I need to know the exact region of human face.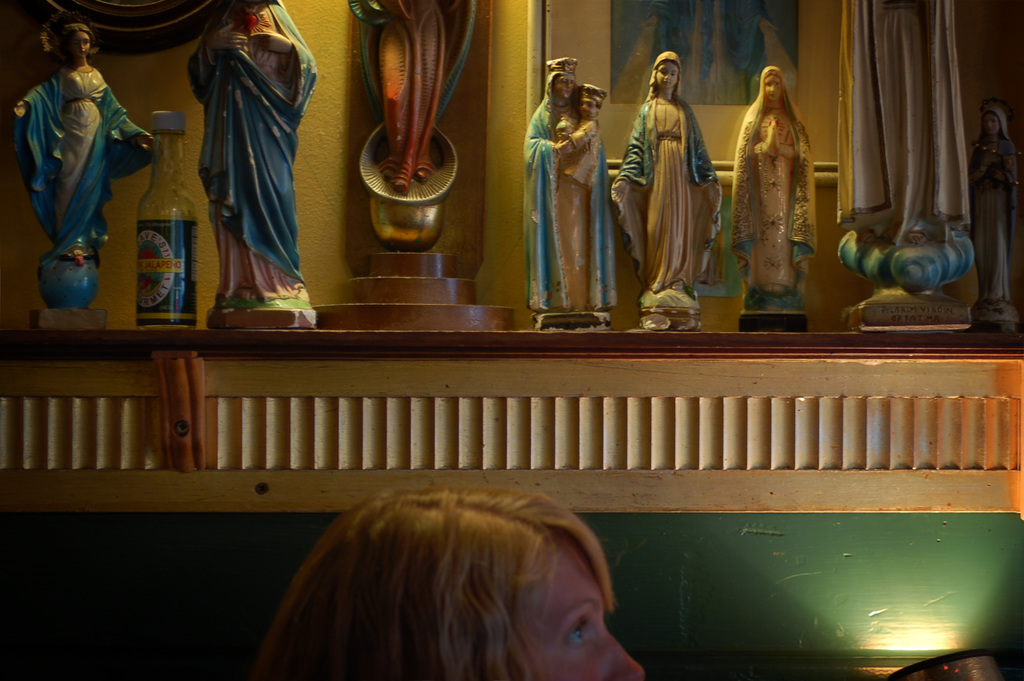
Region: [65,32,92,65].
